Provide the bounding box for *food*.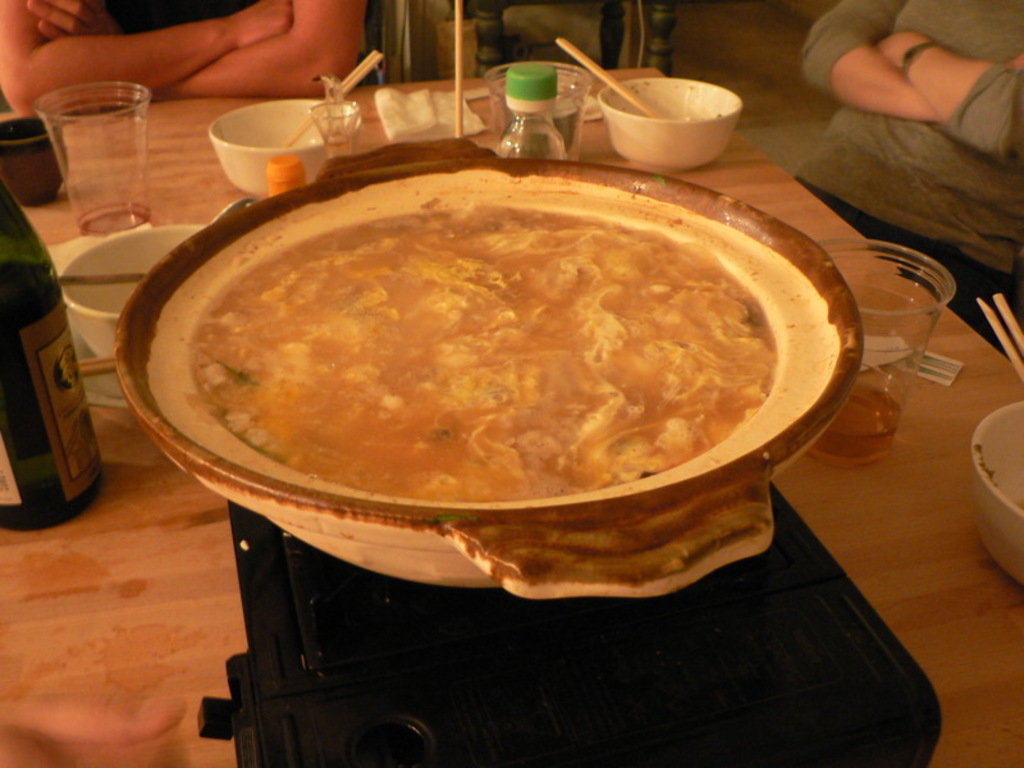
[146,178,806,541].
